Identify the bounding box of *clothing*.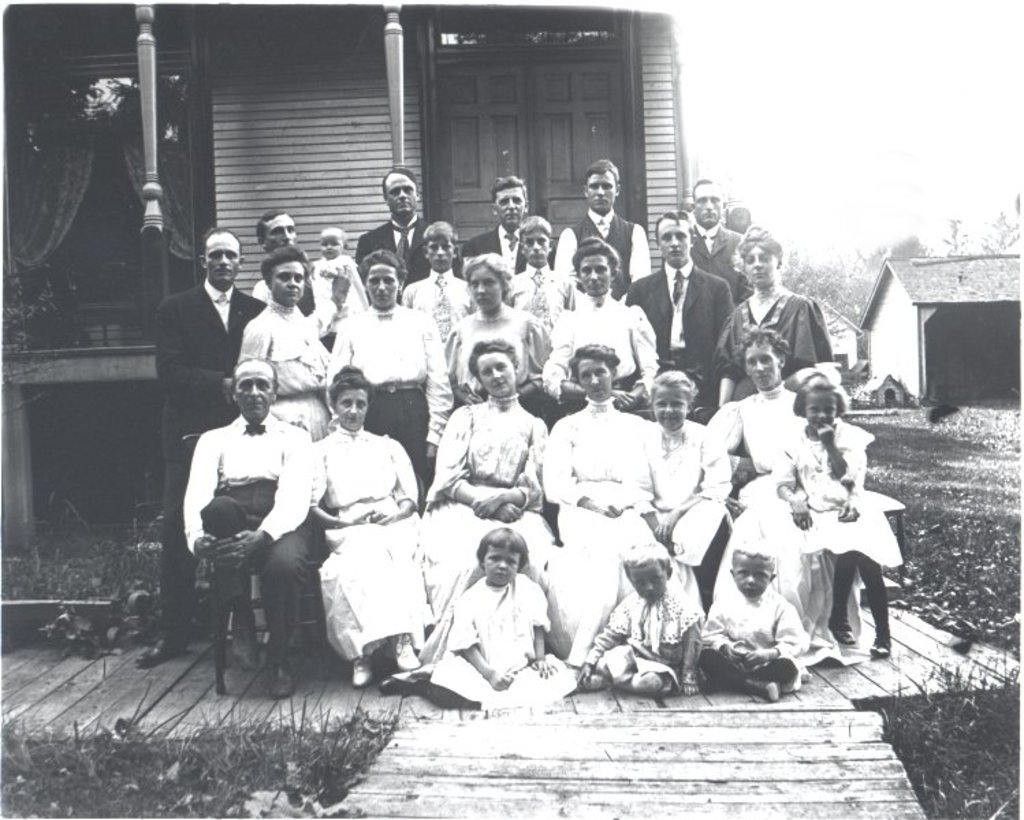
left=152, top=282, right=269, bottom=634.
